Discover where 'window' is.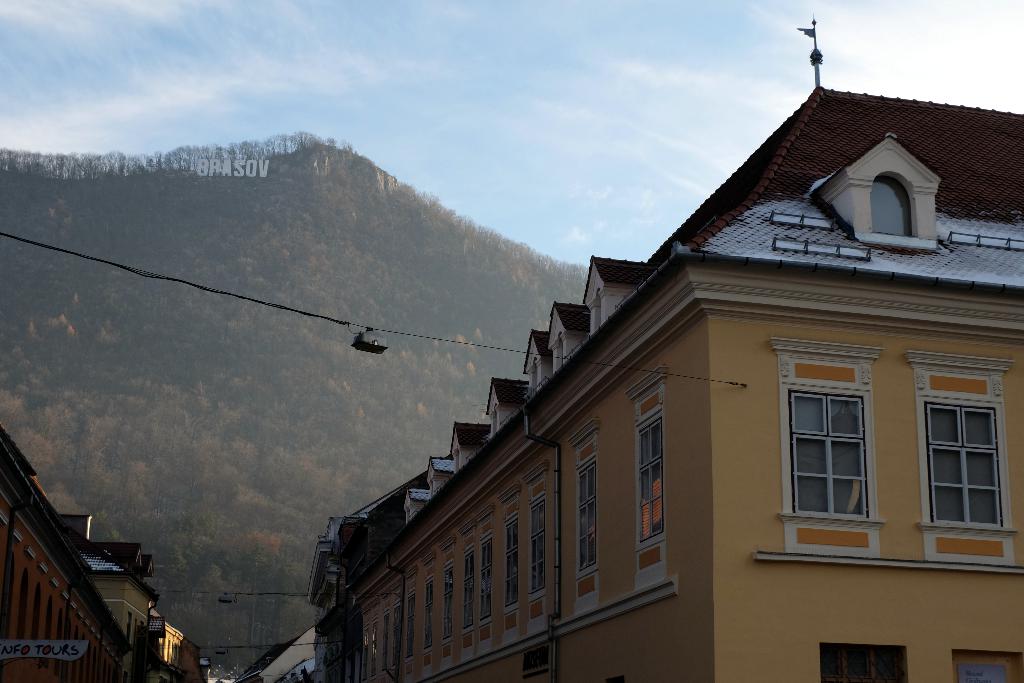
Discovered at {"x1": 477, "y1": 535, "x2": 493, "y2": 626}.
